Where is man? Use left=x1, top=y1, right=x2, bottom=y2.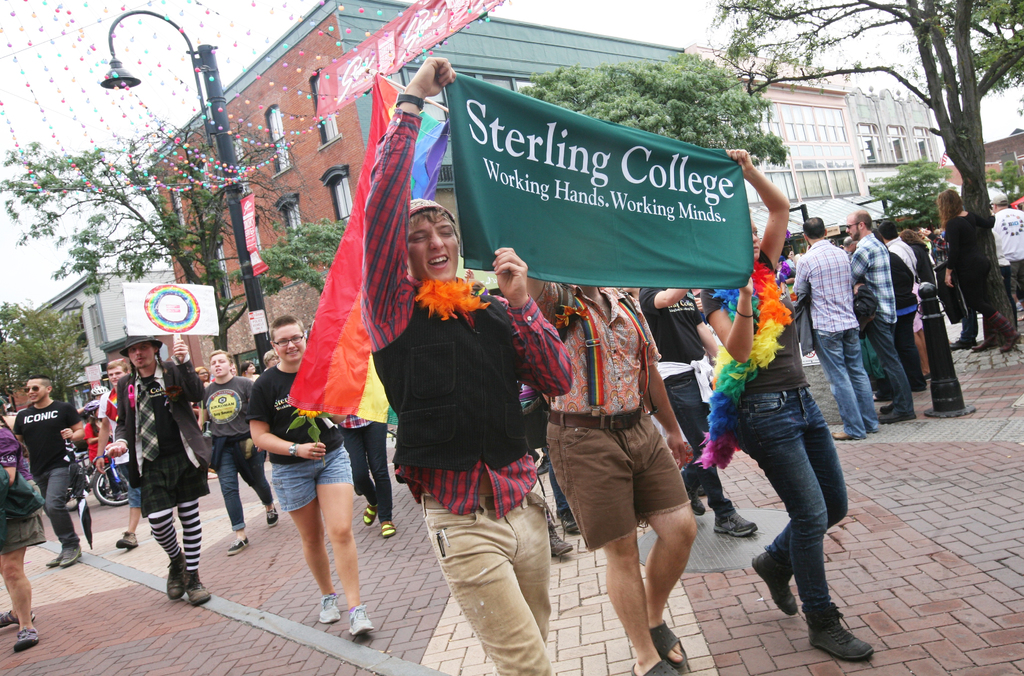
left=990, top=188, right=1023, bottom=326.
